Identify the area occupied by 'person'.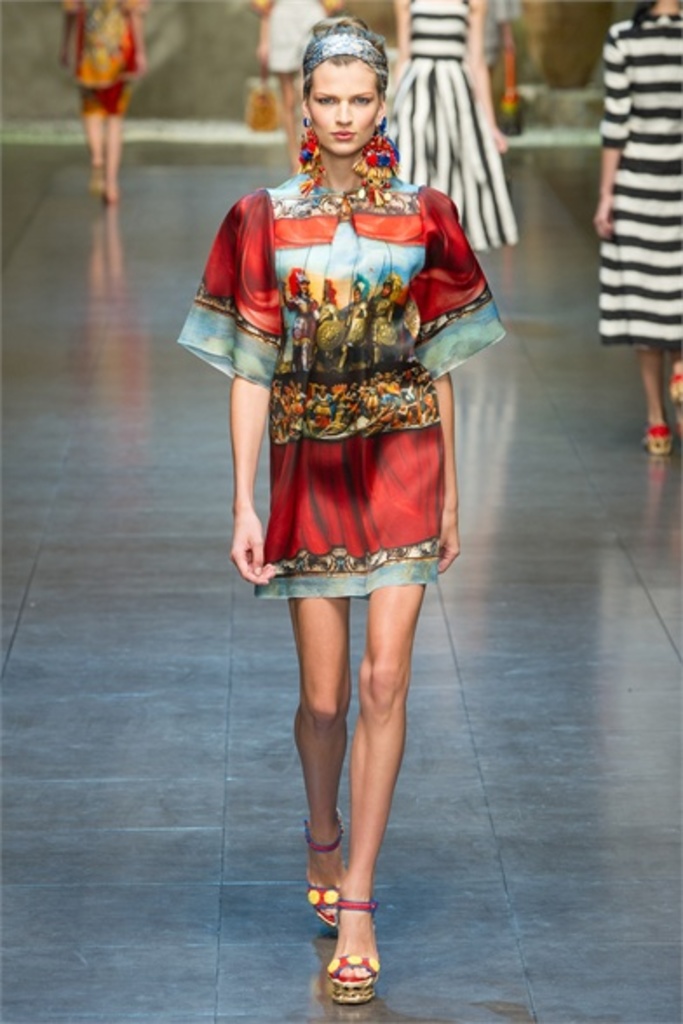
Area: x1=382 y1=0 x2=521 y2=258.
